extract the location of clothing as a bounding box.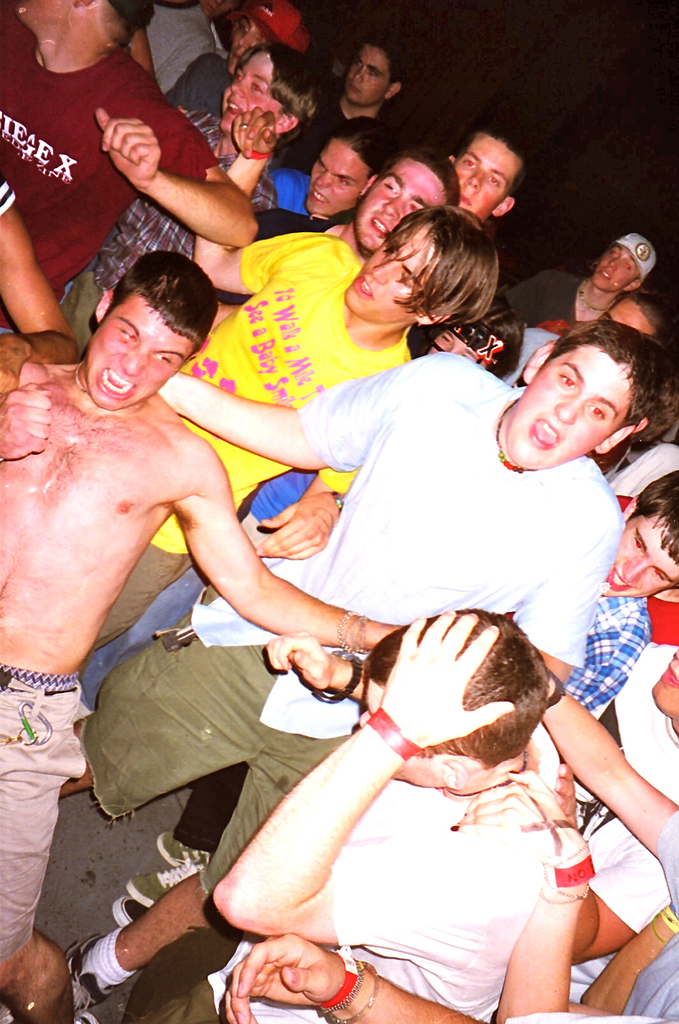
{"x1": 119, "y1": 218, "x2": 415, "y2": 643}.
